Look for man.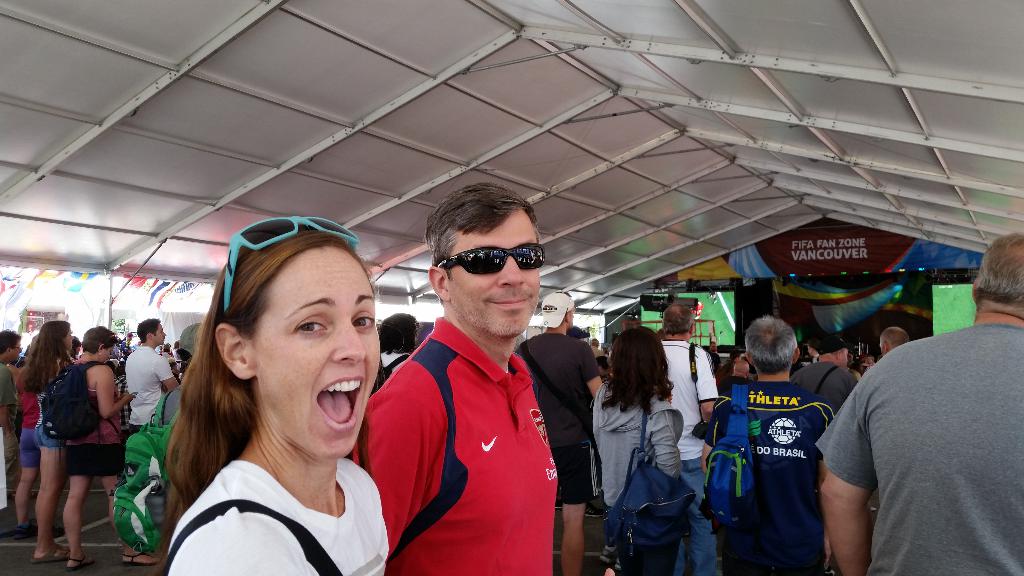
Found: bbox=[694, 312, 844, 575].
